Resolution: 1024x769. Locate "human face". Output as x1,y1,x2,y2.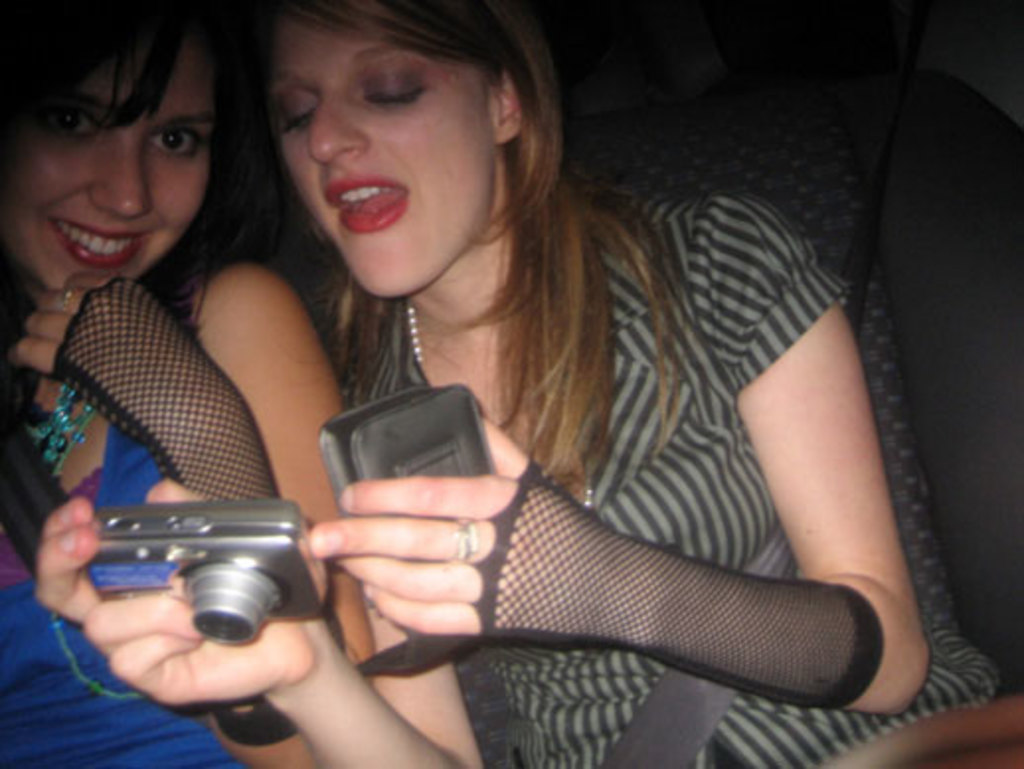
265,10,488,299.
